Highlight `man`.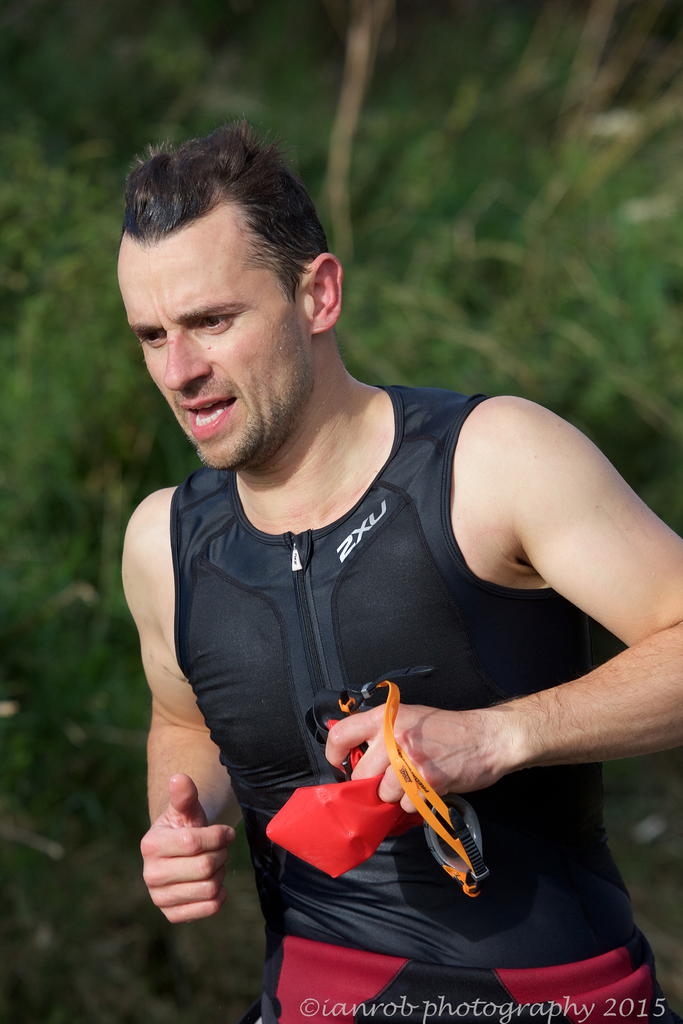
Highlighted region: [x1=114, y1=116, x2=682, y2=1023].
